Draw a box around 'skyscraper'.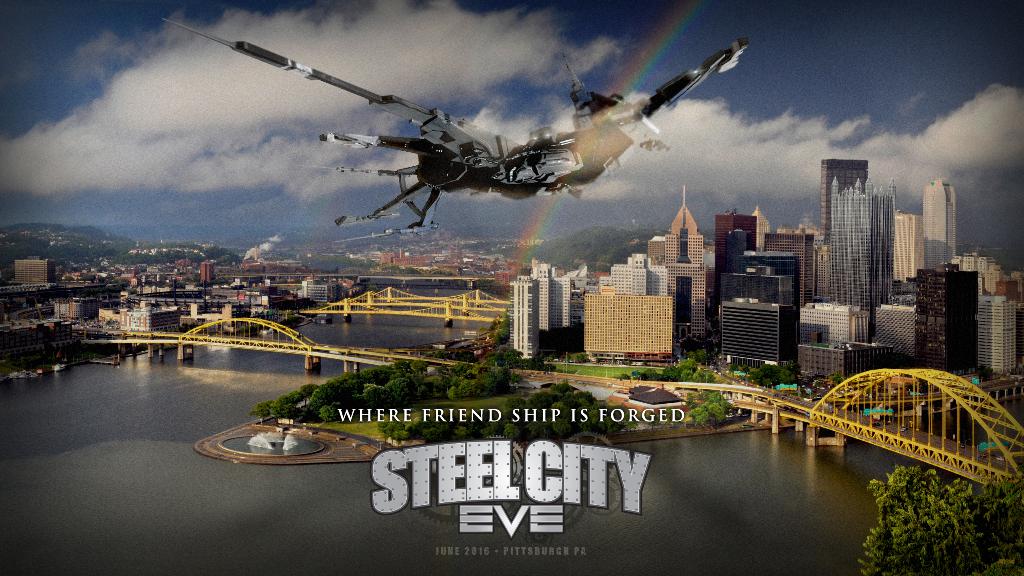
x1=724, y1=231, x2=753, y2=273.
